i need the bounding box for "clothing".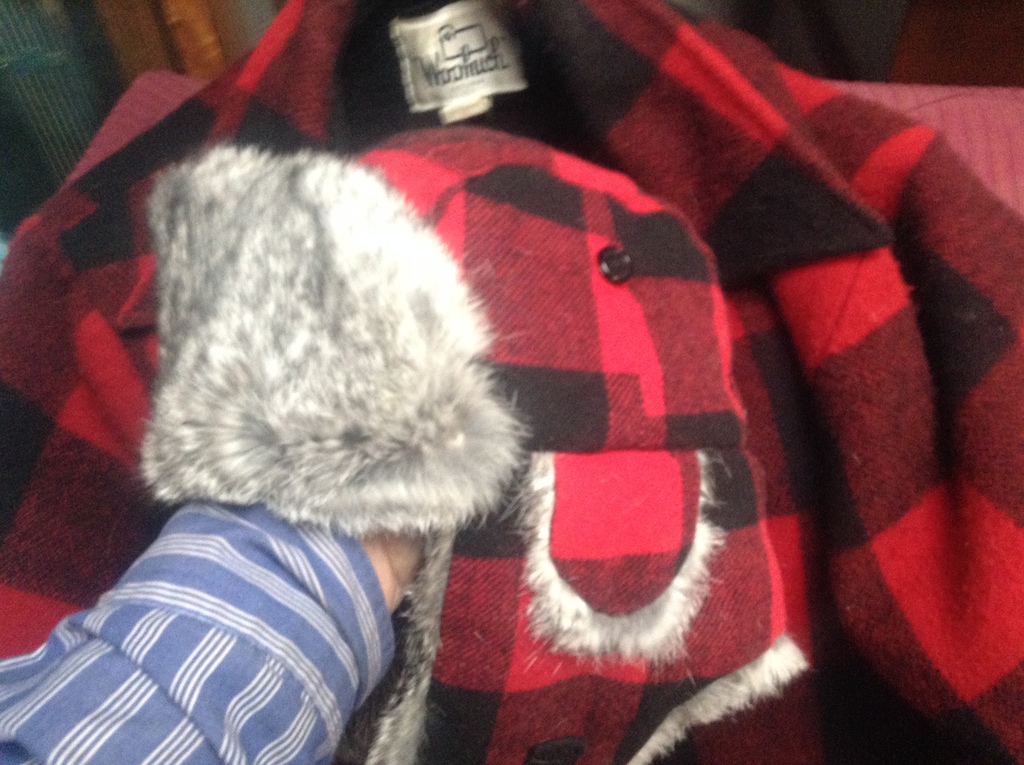
Here it is: box(0, 0, 1023, 764).
